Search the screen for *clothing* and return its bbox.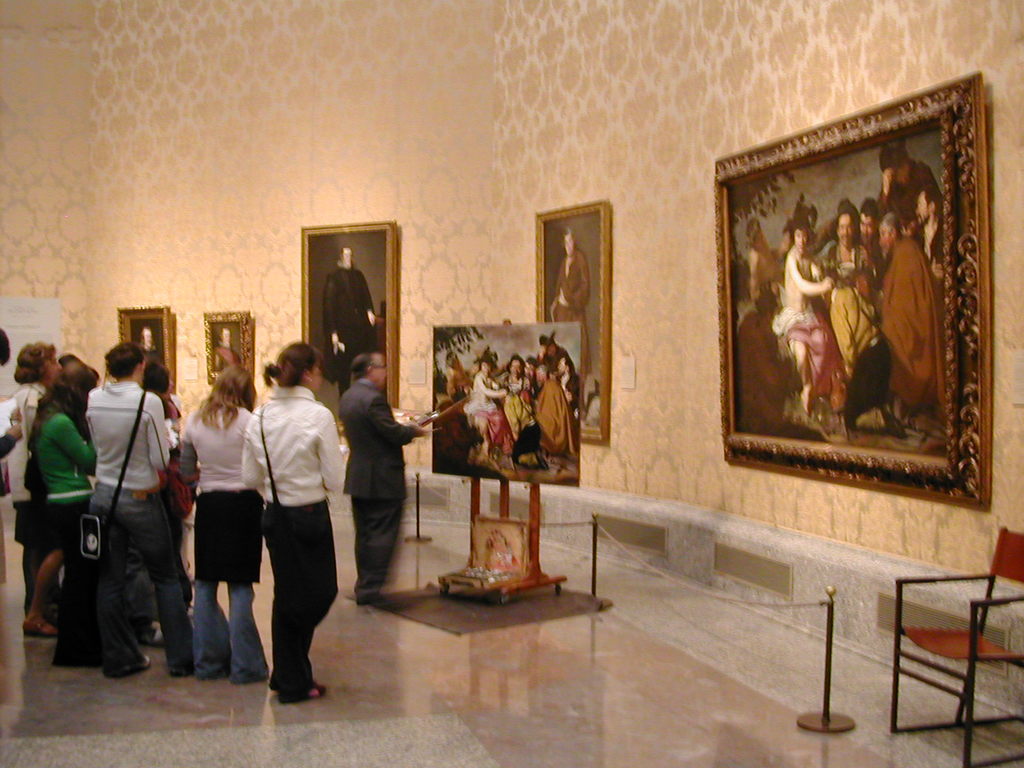
Found: 552/248/591/377.
